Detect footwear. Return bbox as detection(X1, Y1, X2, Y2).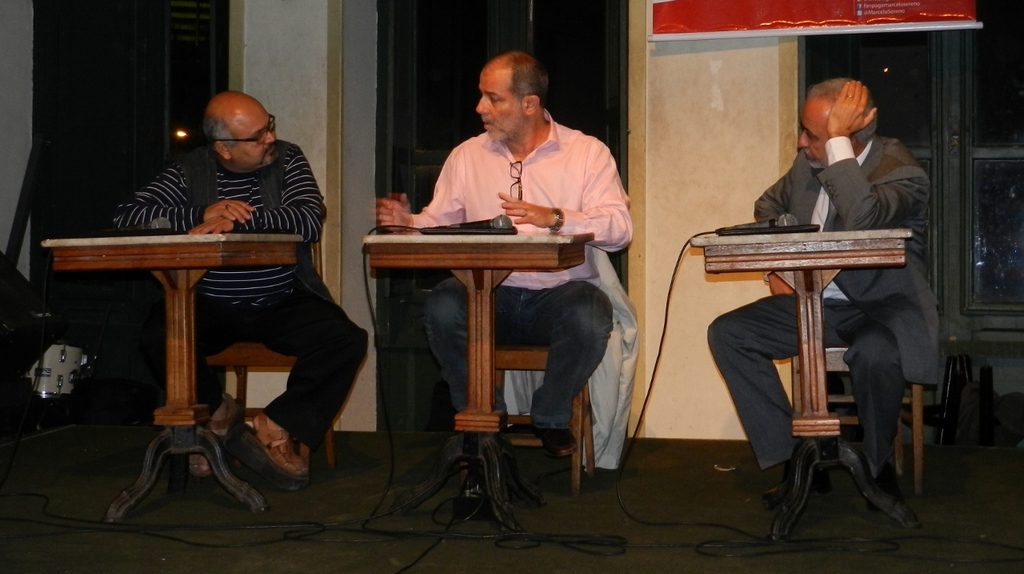
detection(210, 404, 318, 492).
